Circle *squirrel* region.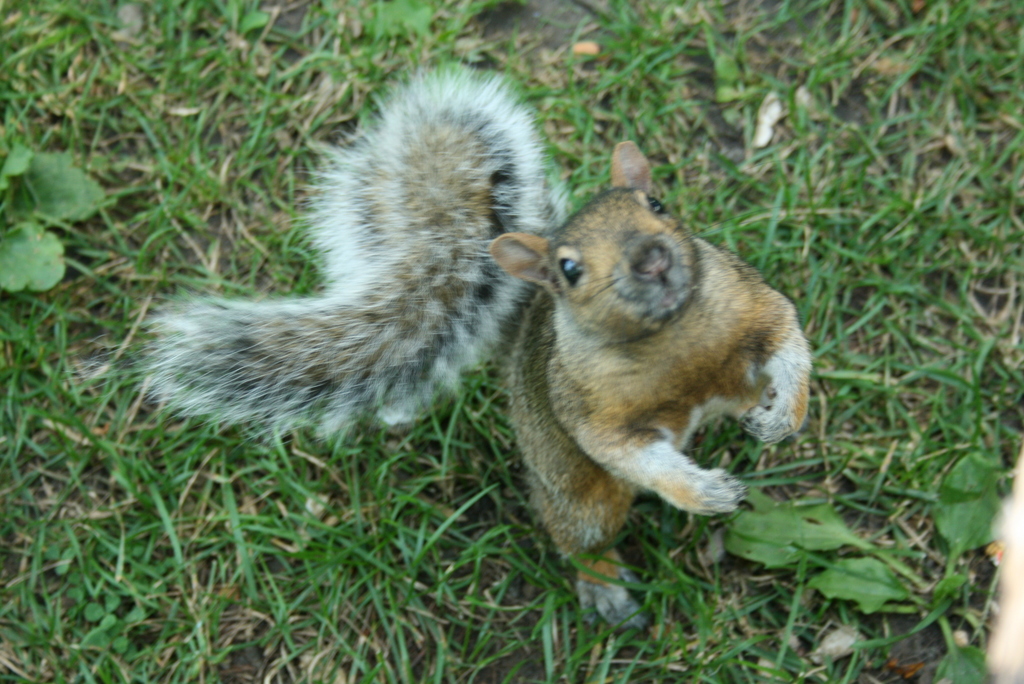
Region: left=24, top=53, right=822, bottom=646.
